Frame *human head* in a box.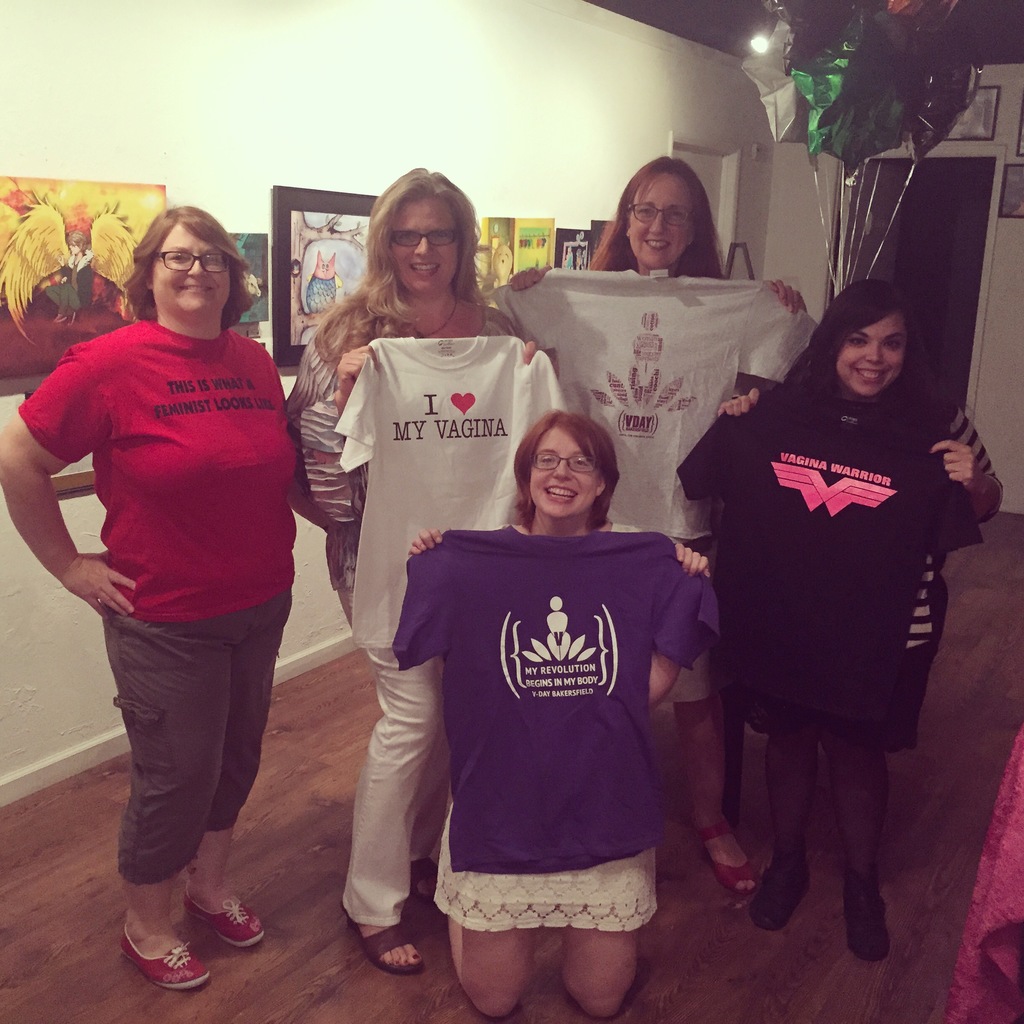
<region>510, 414, 619, 531</region>.
